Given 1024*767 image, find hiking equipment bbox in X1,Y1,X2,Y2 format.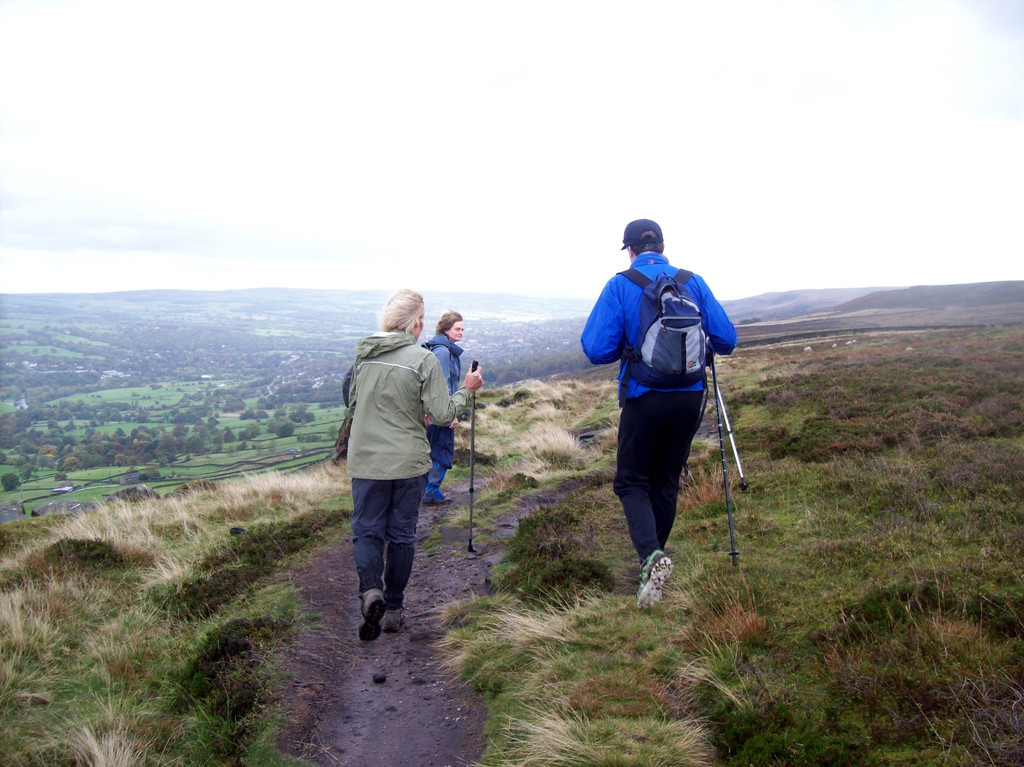
710,356,744,571.
